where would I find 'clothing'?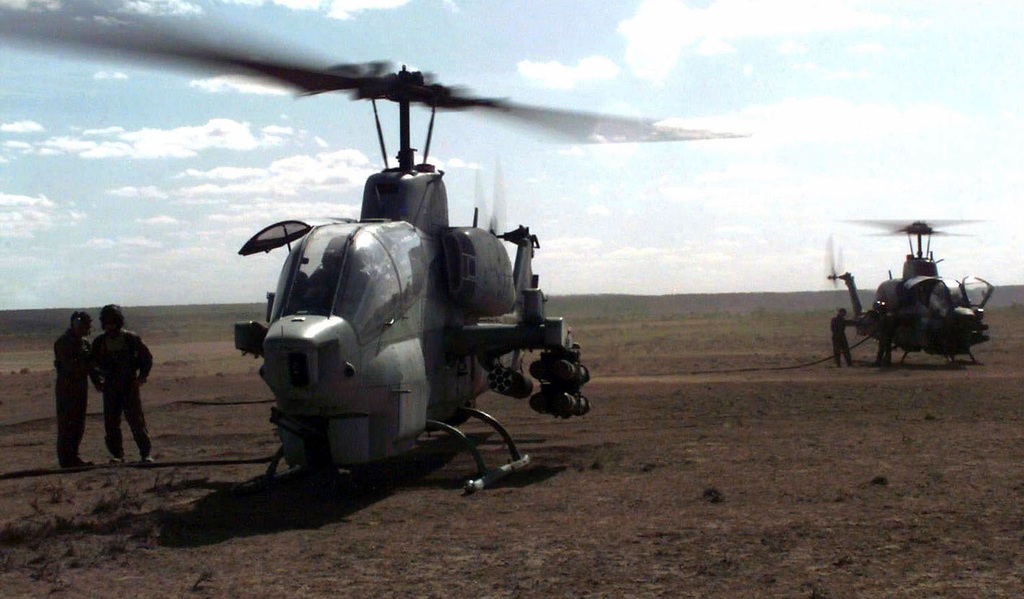
At crop(52, 331, 98, 459).
